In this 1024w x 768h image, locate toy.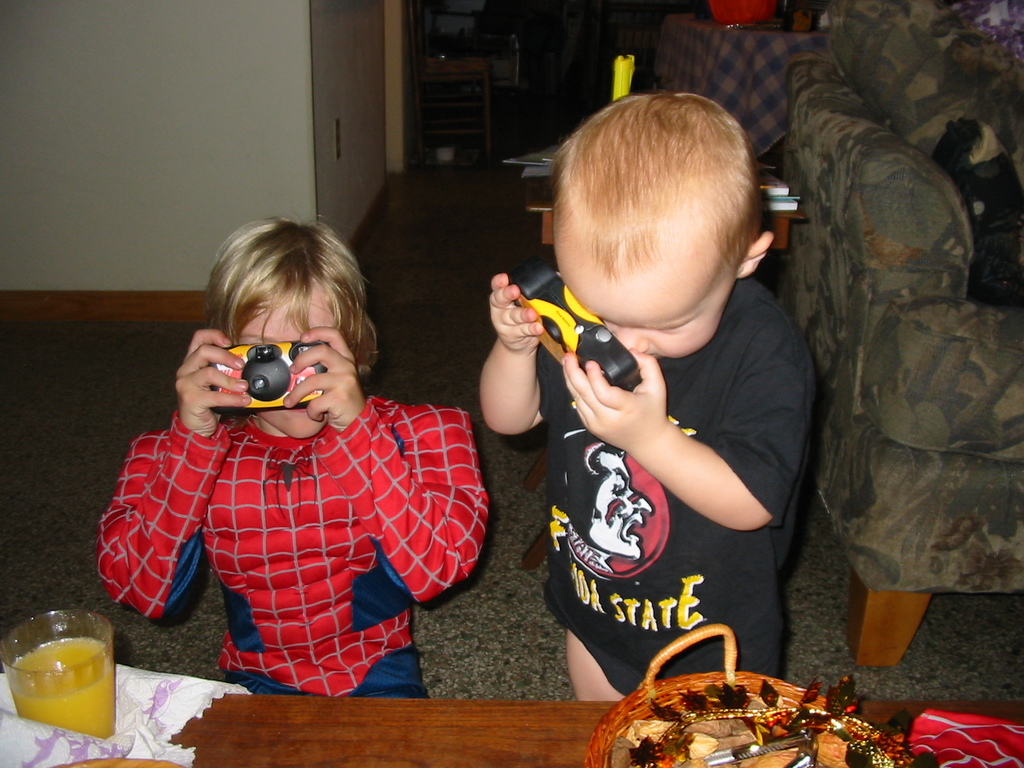
Bounding box: Rect(509, 258, 640, 392).
